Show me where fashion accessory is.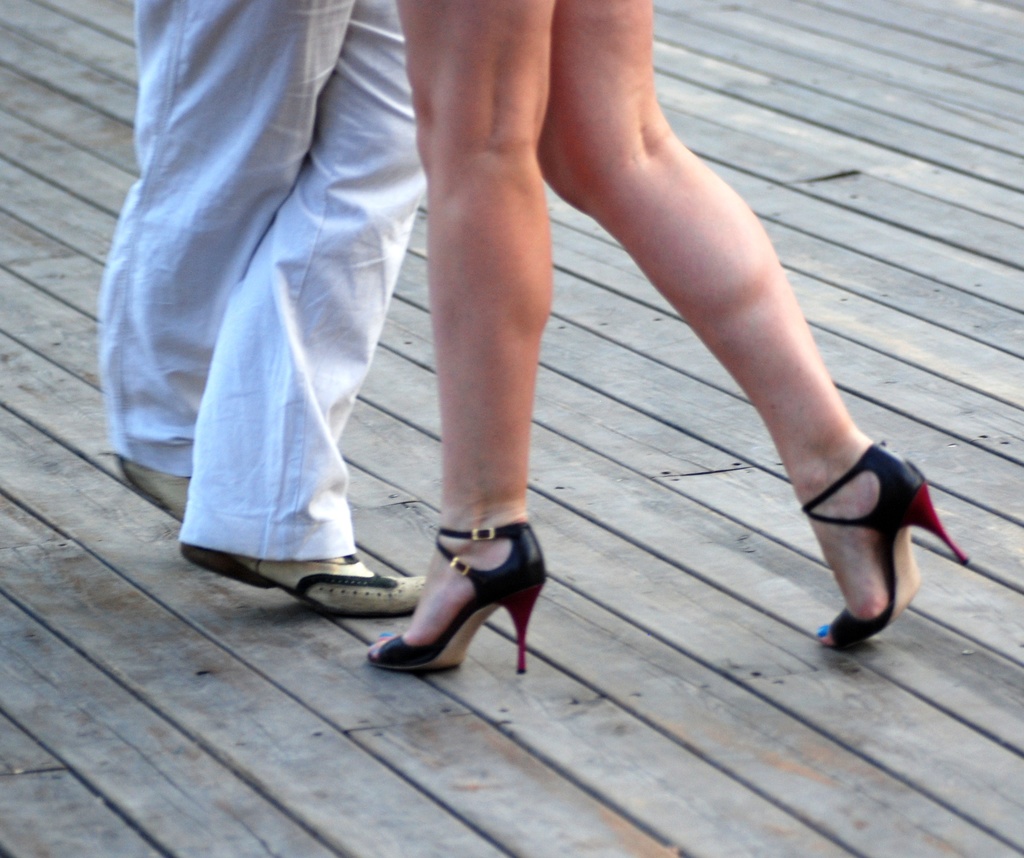
fashion accessory is at locate(796, 433, 979, 657).
